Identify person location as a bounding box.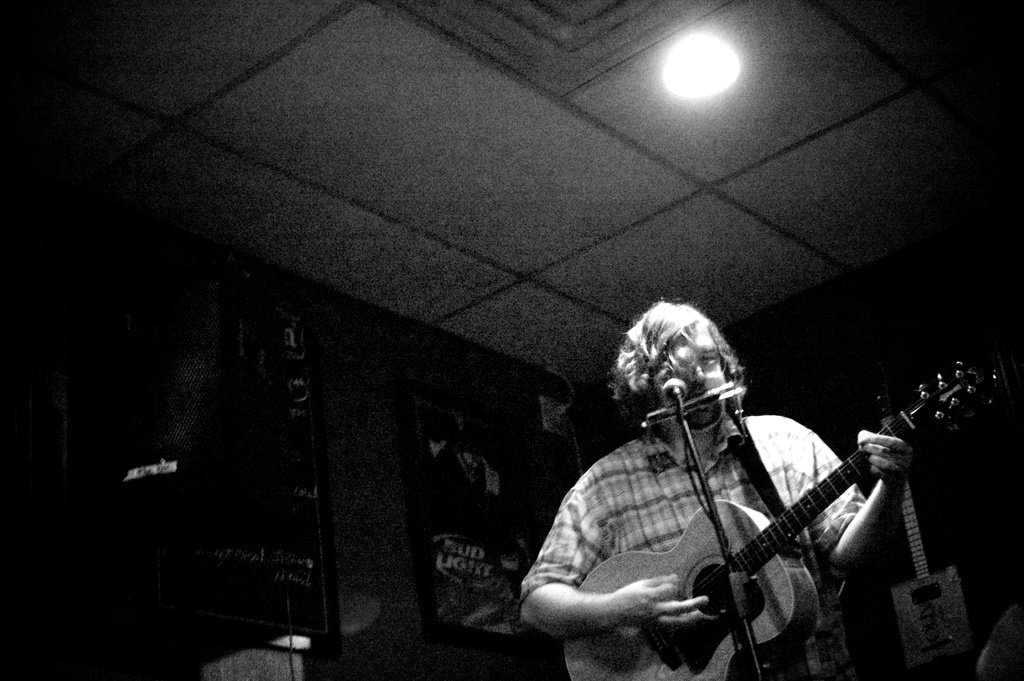
<bbox>570, 279, 939, 680</bbox>.
